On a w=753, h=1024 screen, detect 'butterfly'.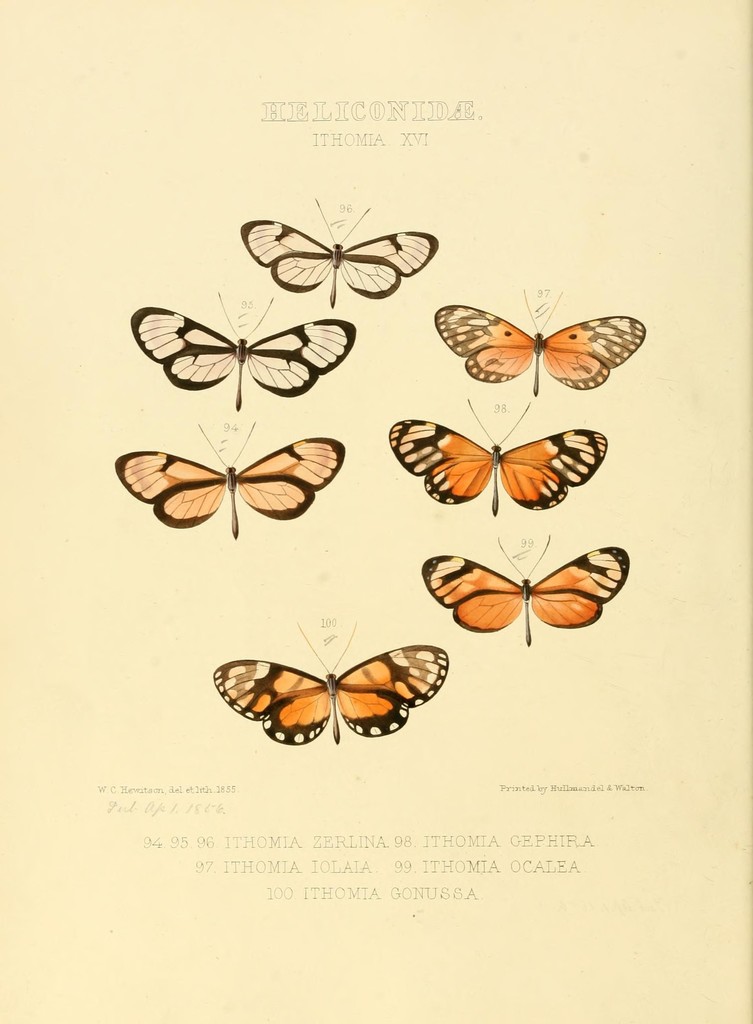
421,534,634,650.
